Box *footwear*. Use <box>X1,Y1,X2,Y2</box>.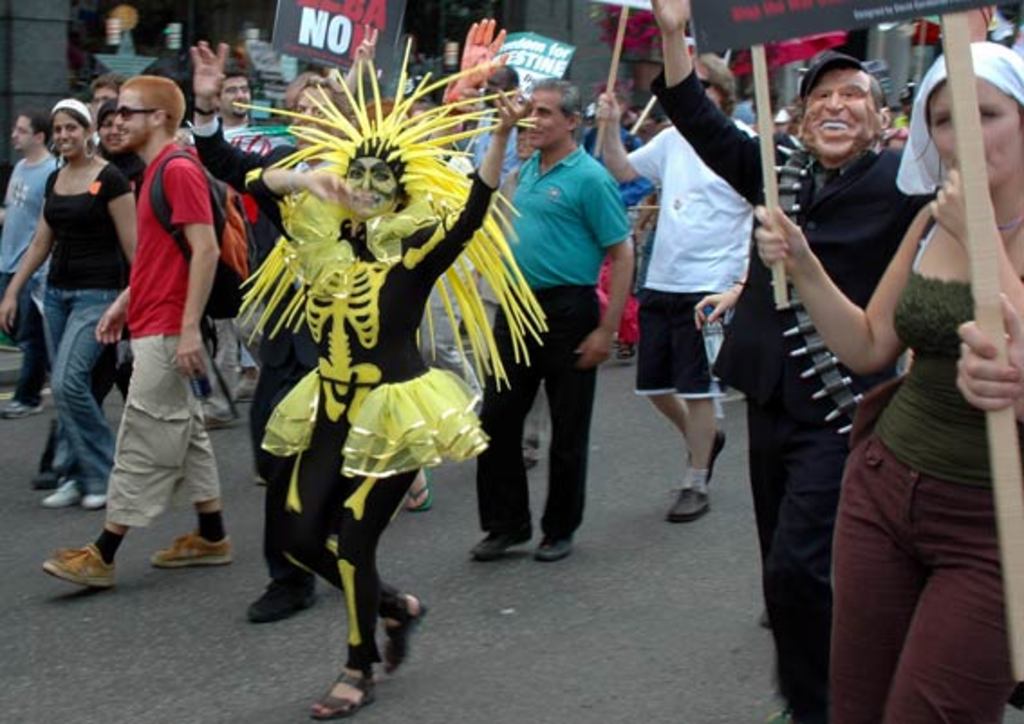
<box>78,491,114,511</box>.
